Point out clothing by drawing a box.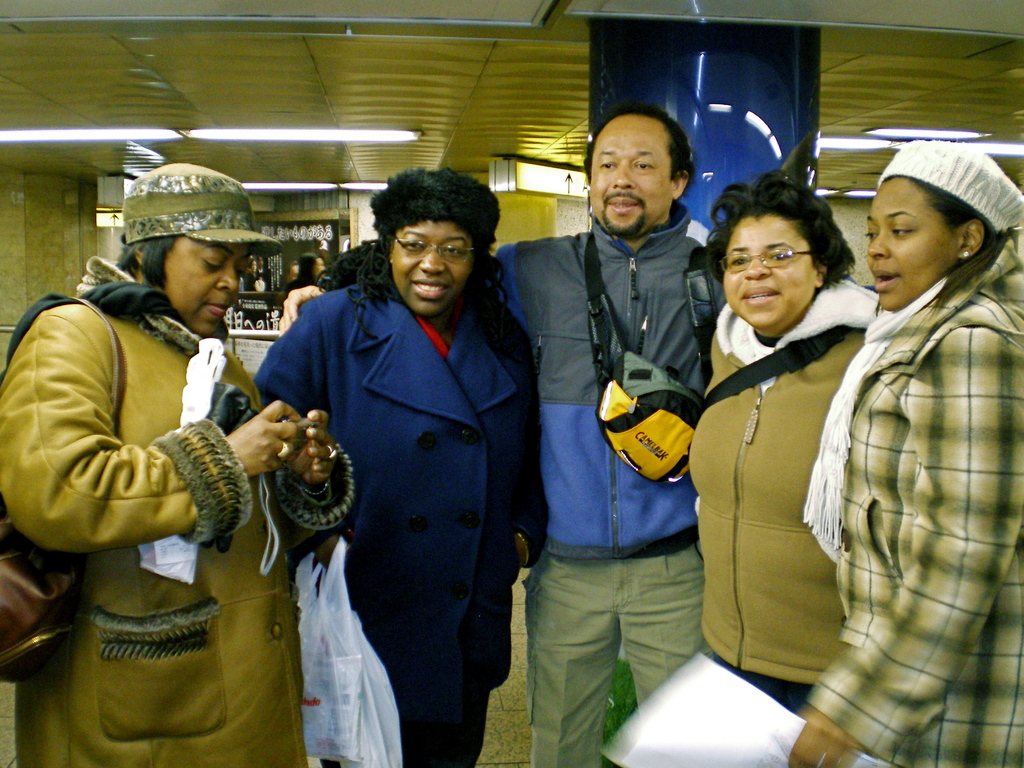
crop(813, 224, 1016, 740).
